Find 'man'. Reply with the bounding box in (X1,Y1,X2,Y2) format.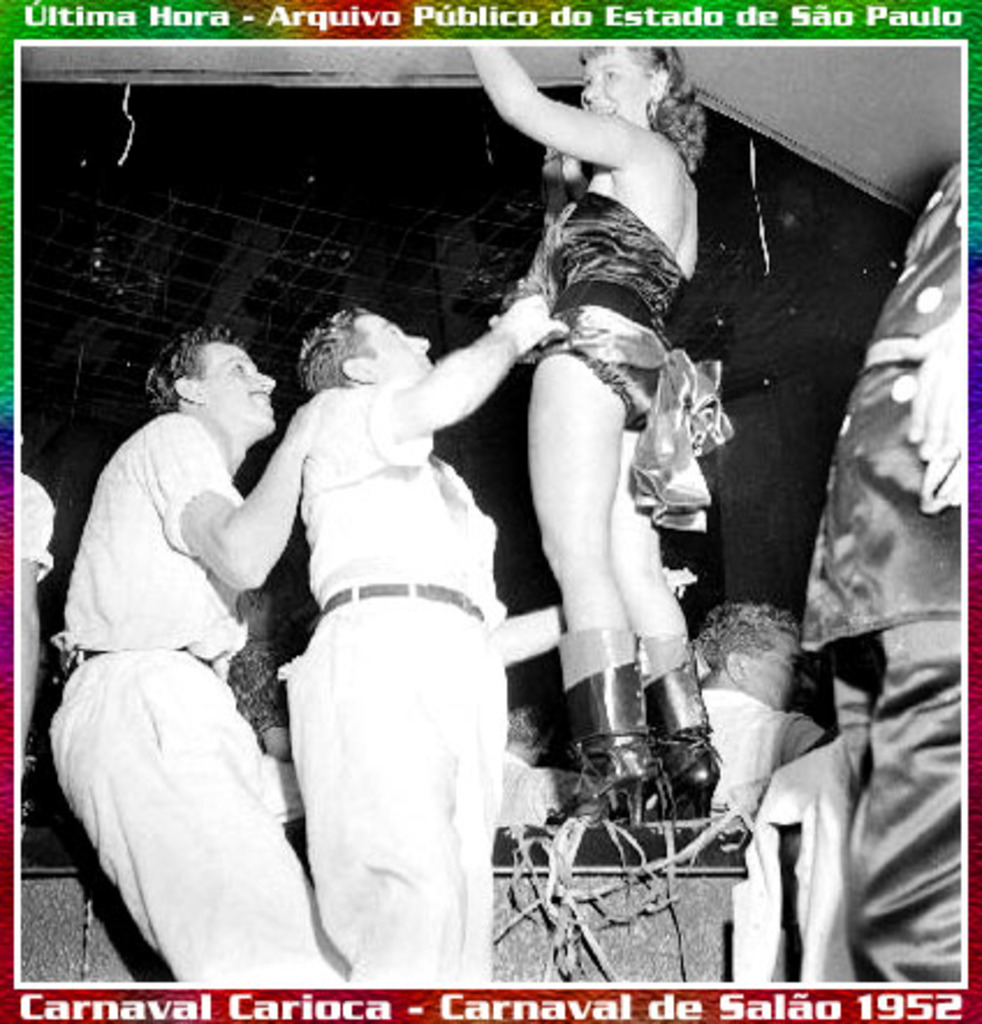
(699,609,848,822).
